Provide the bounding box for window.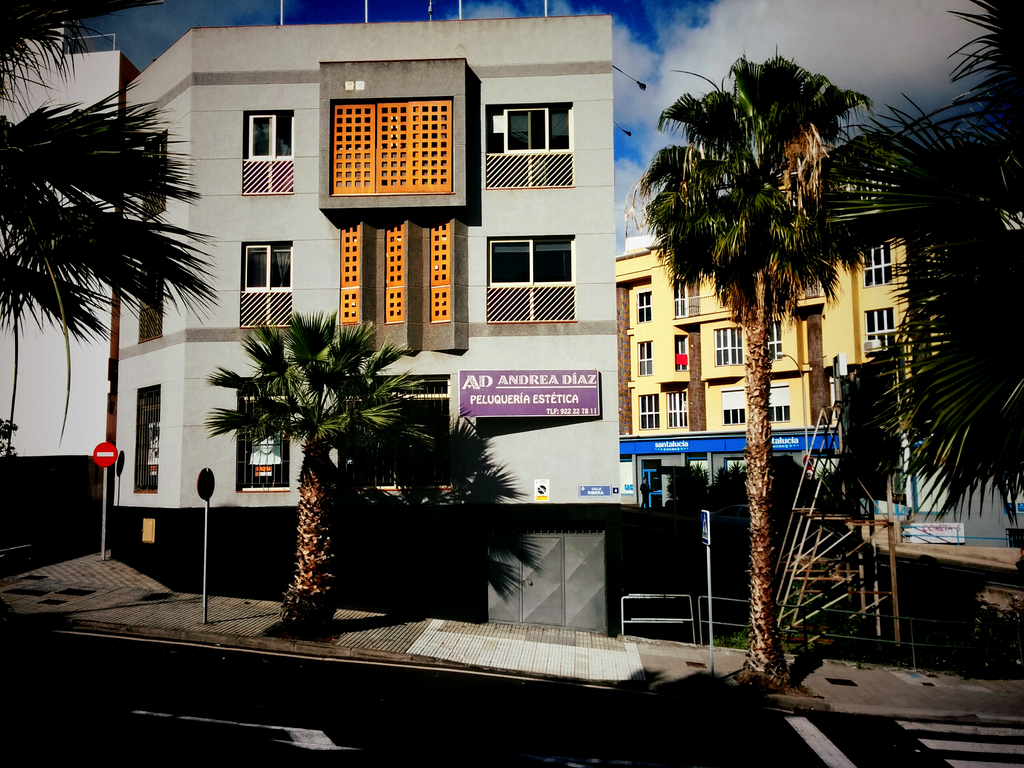
BBox(234, 376, 289, 494).
